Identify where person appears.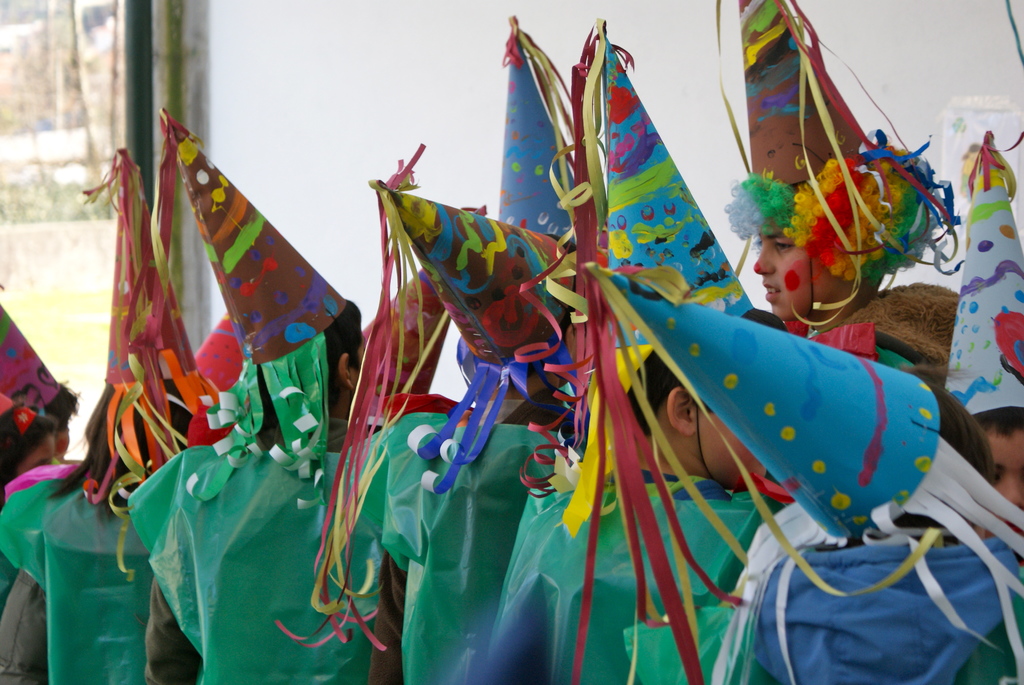
Appears at Rect(0, 127, 222, 684).
